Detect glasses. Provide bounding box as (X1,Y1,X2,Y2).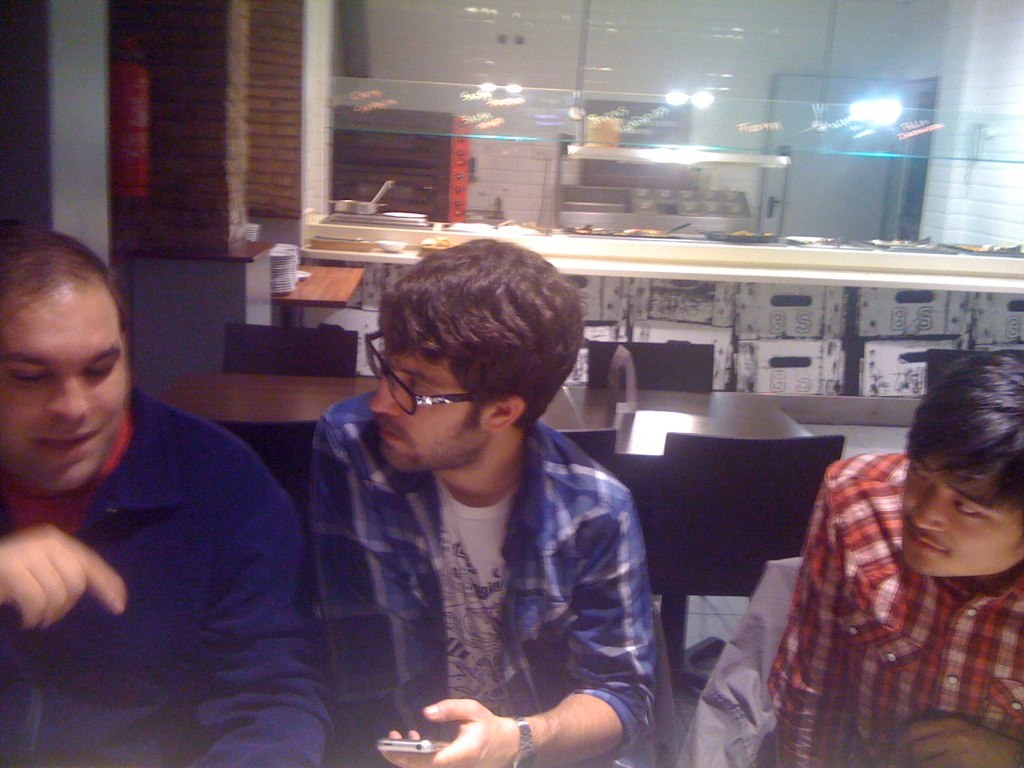
(361,324,493,416).
